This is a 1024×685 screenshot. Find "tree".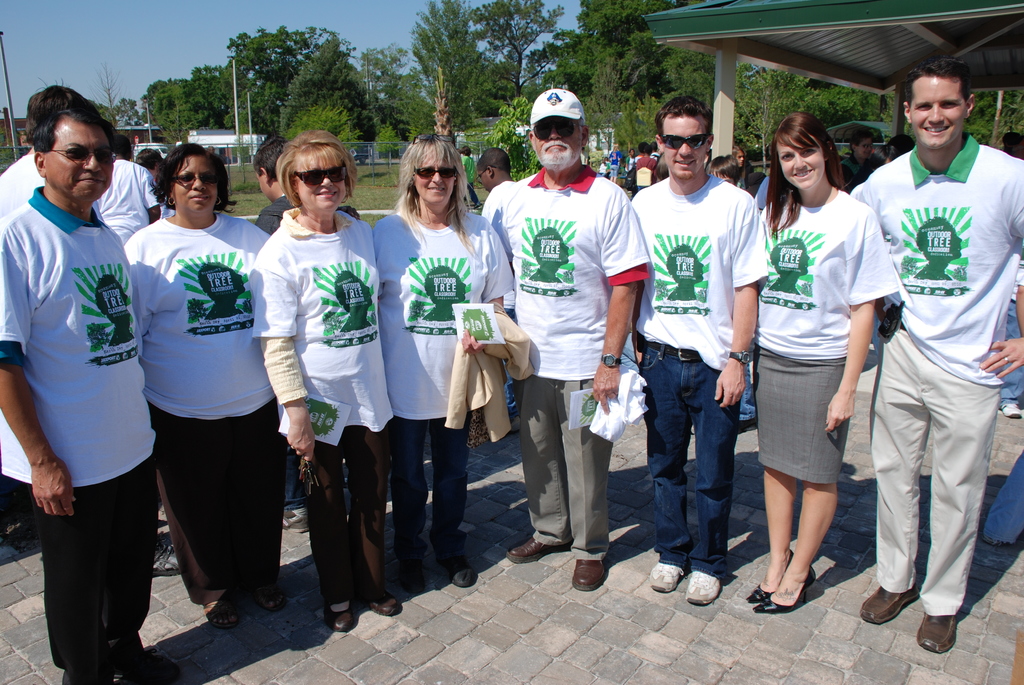
Bounding box: bbox=(737, 68, 815, 171).
